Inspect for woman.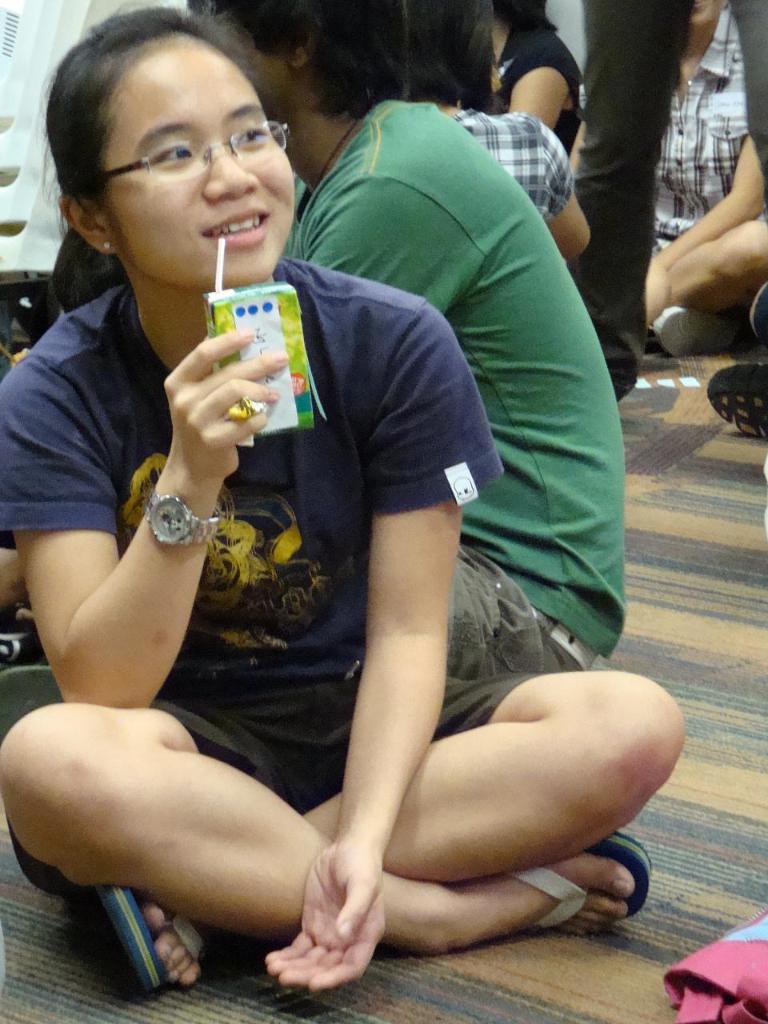
Inspection: [565, 0, 767, 351].
